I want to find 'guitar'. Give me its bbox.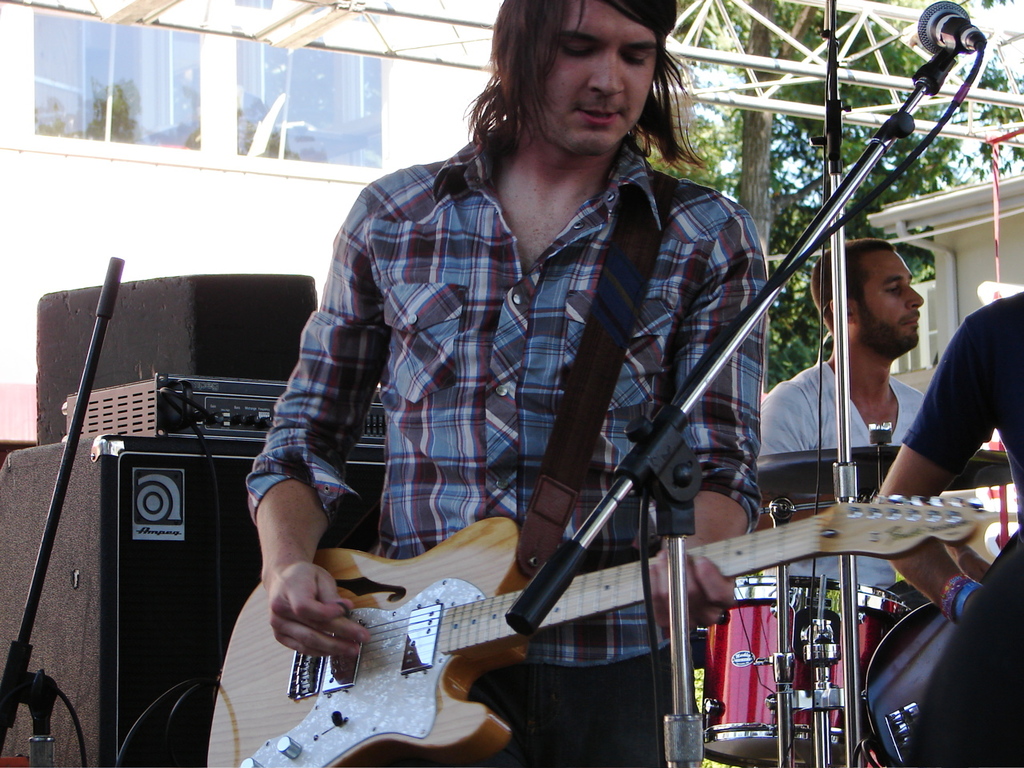
l=209, t=474, r=989, b=767.
